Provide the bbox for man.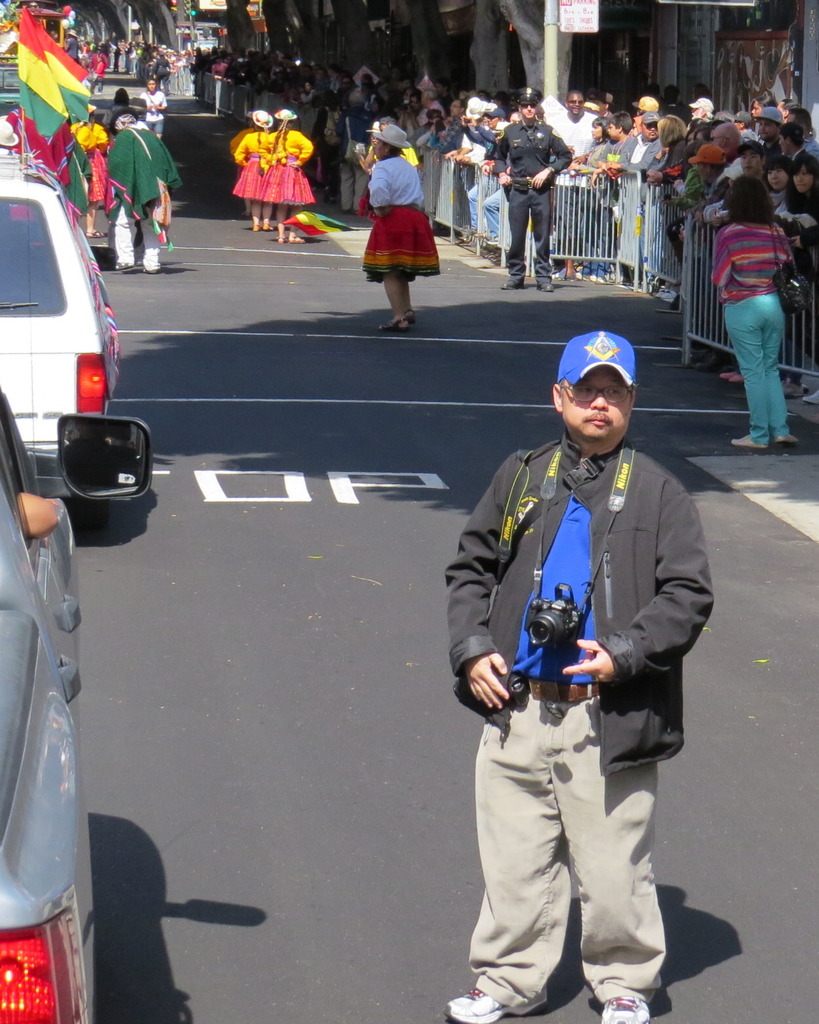
787 107 818 163.
